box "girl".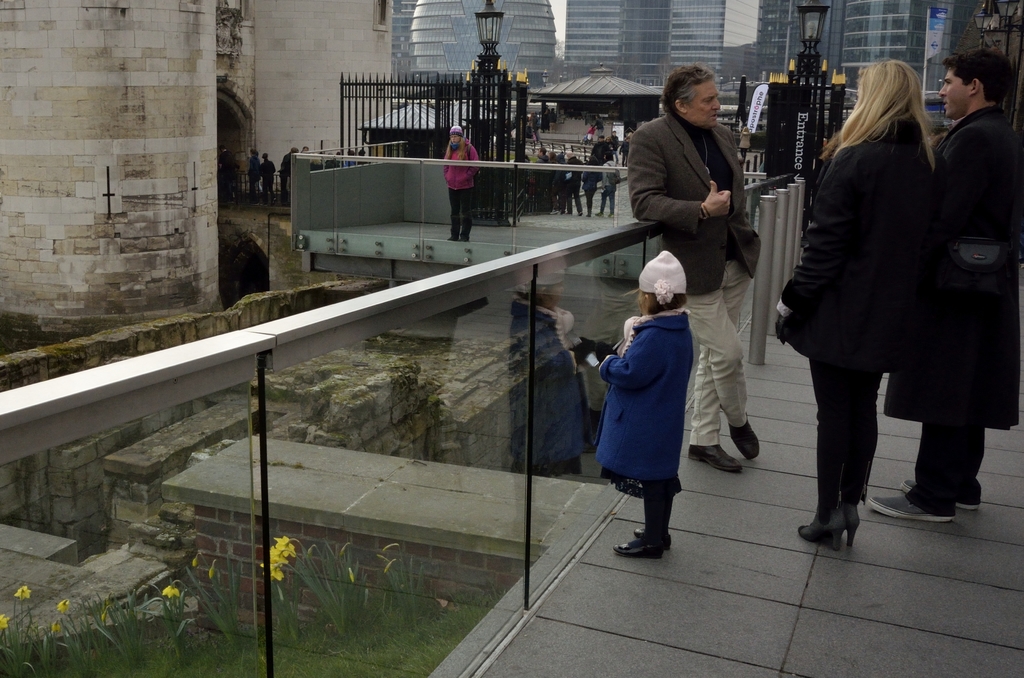
{"x1": 600, "y1": 150, "x2": 621, "y2": 216}.
